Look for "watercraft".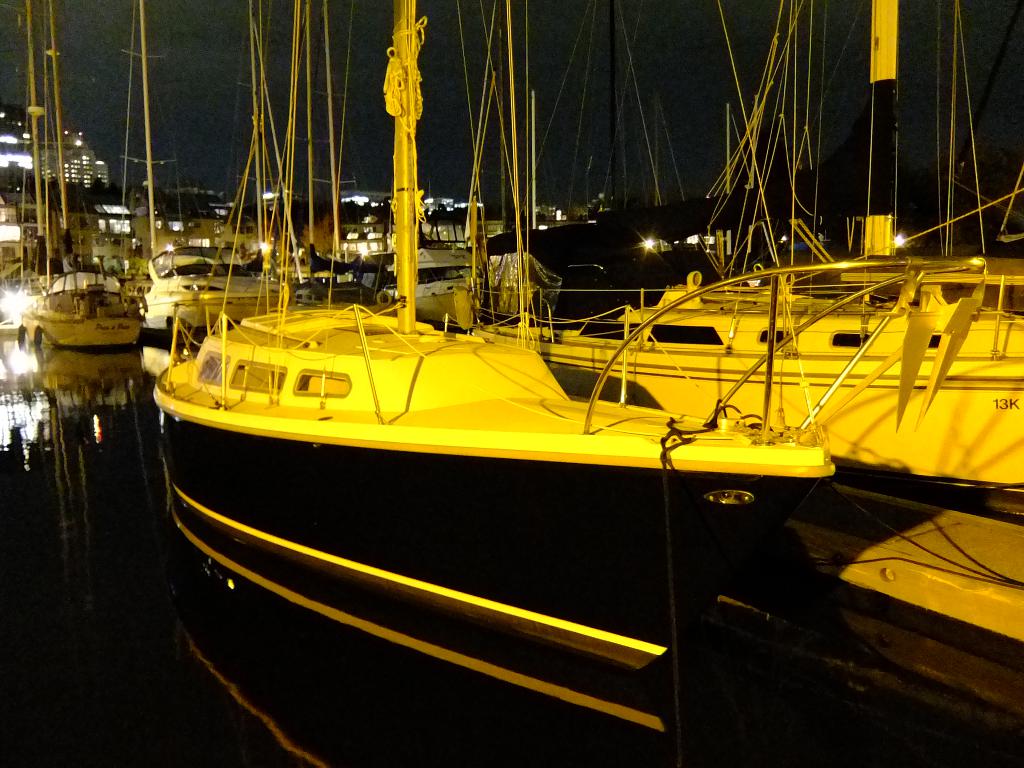
Found: 138, 246, 286, 331.
